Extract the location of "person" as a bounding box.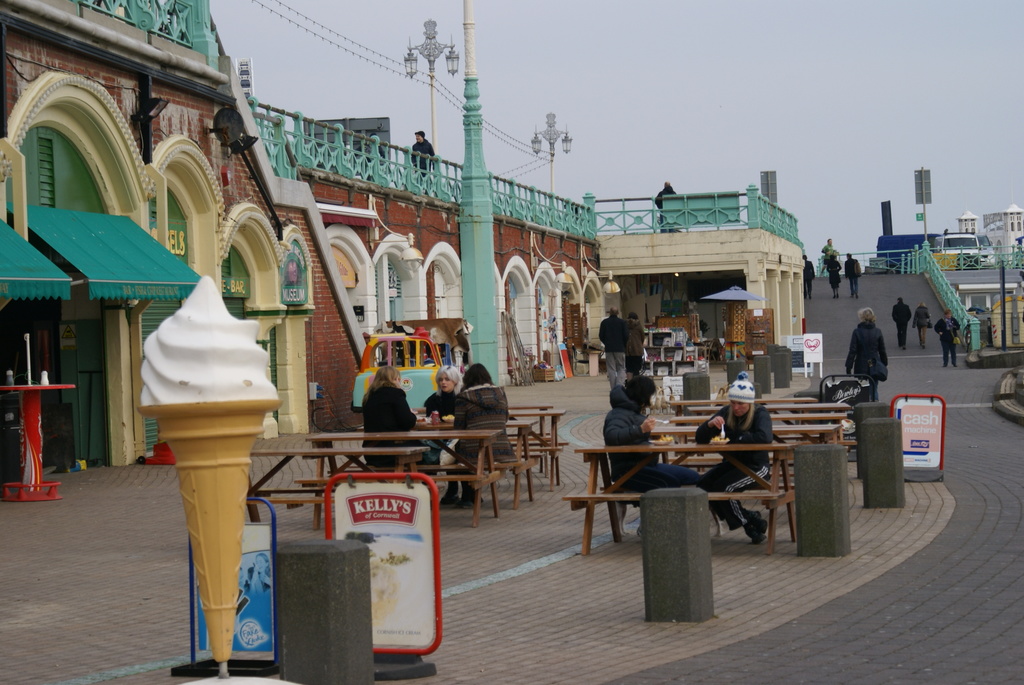
{"left": 824, "top": 251, "right": 842, "bottom": 301}.
